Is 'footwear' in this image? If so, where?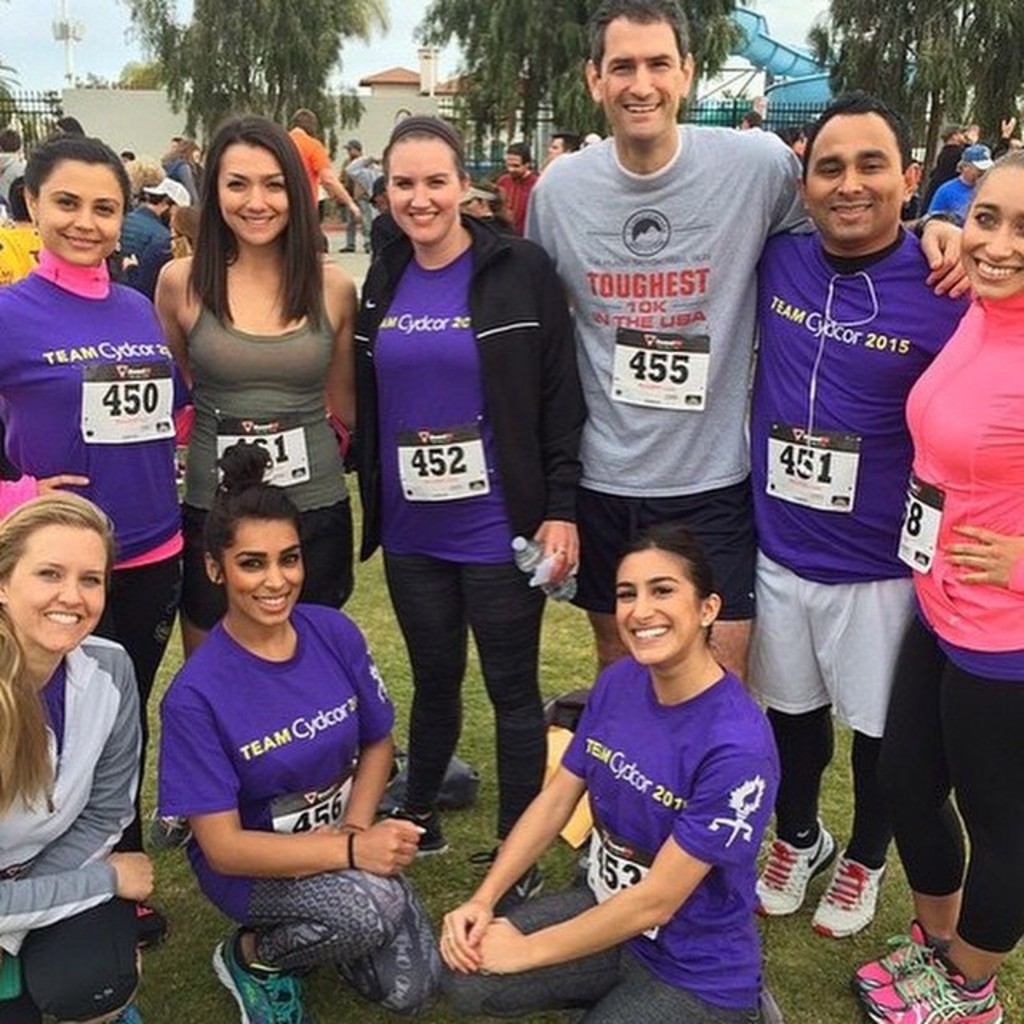
Yes, at [x1=102, y1=1002, x2=141, y2=1022].
